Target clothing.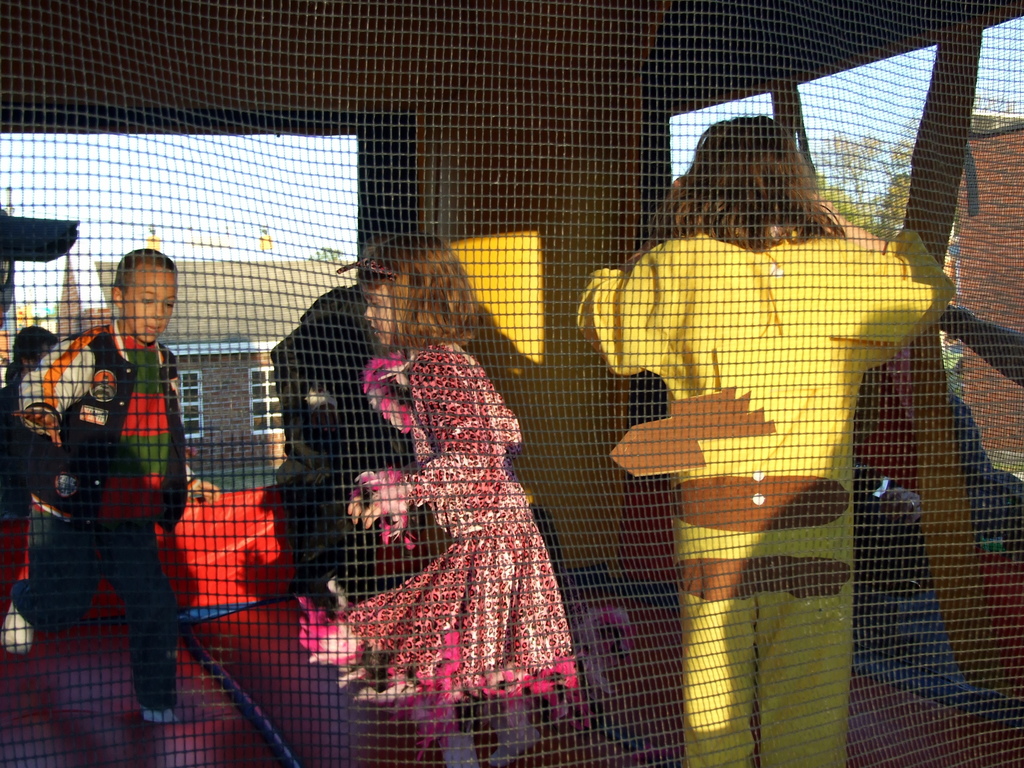
Target region: [326, 335, 583, 713].
